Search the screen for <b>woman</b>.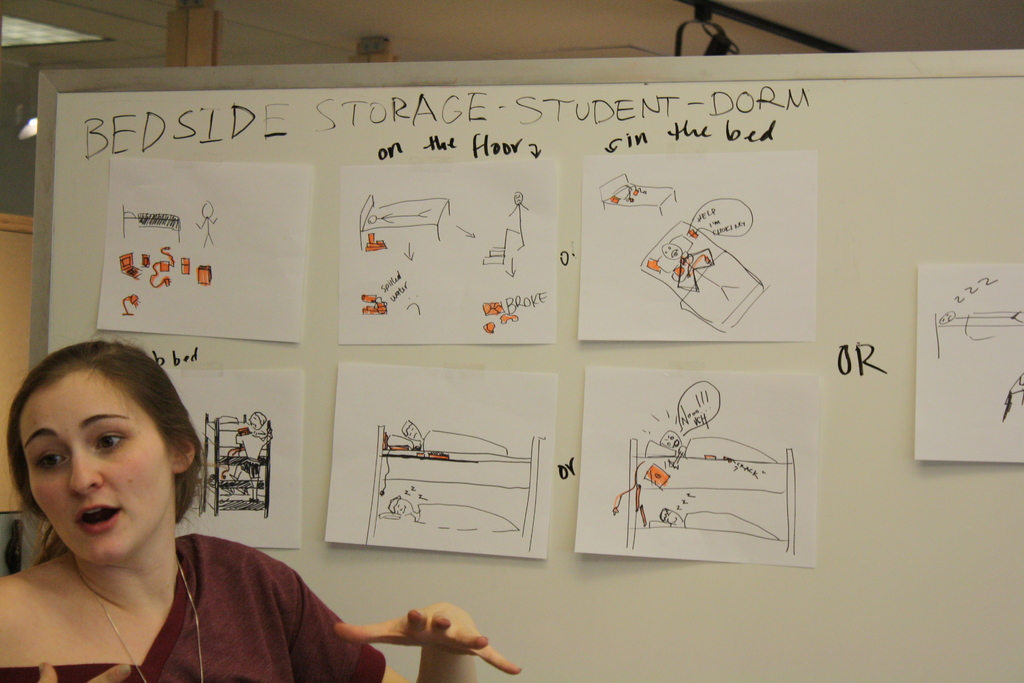
Found at <region>0, 333, 520, 682</region>.
